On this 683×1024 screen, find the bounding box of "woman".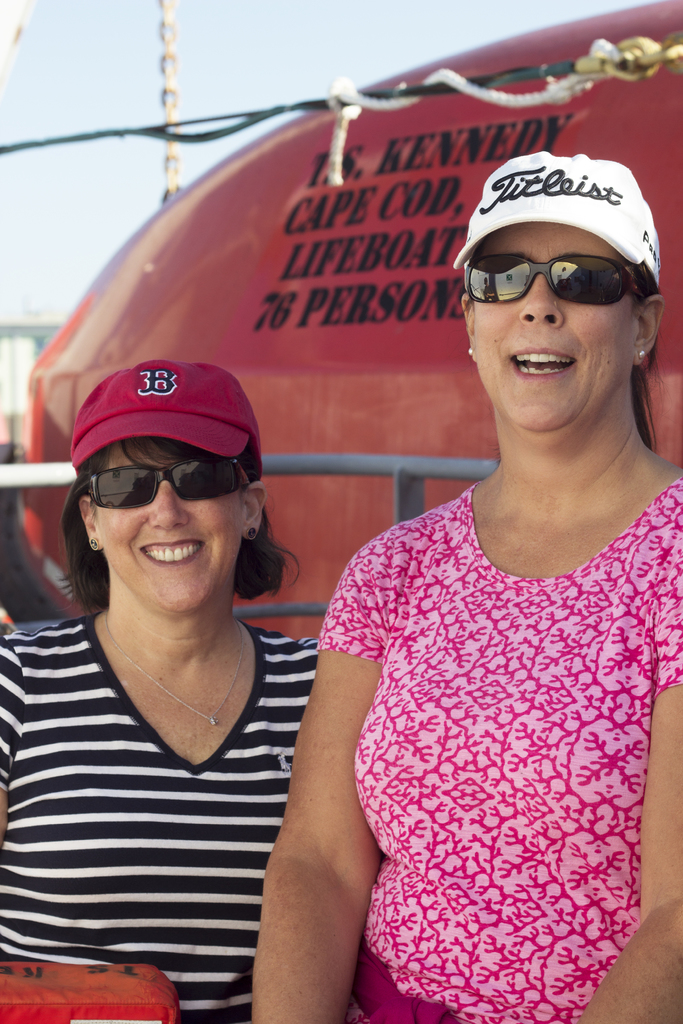
Bounding box: rect(0, 349, 327, 1023).
